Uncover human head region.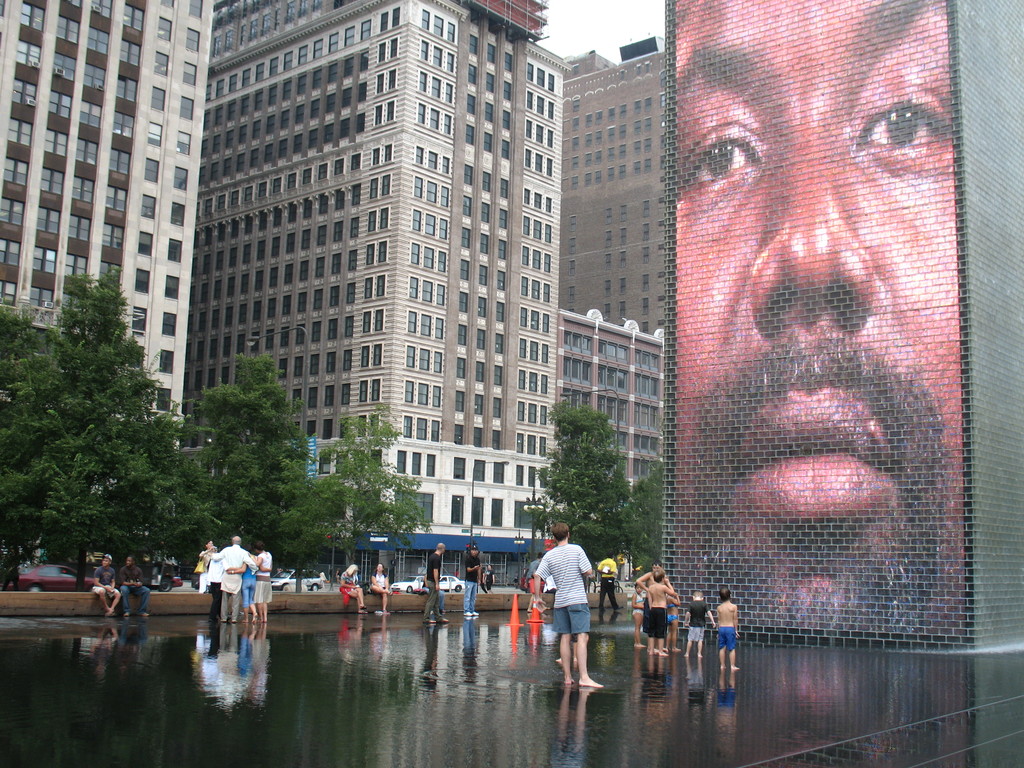
Uncovered: l=692, t=590, r=702, b=602.
